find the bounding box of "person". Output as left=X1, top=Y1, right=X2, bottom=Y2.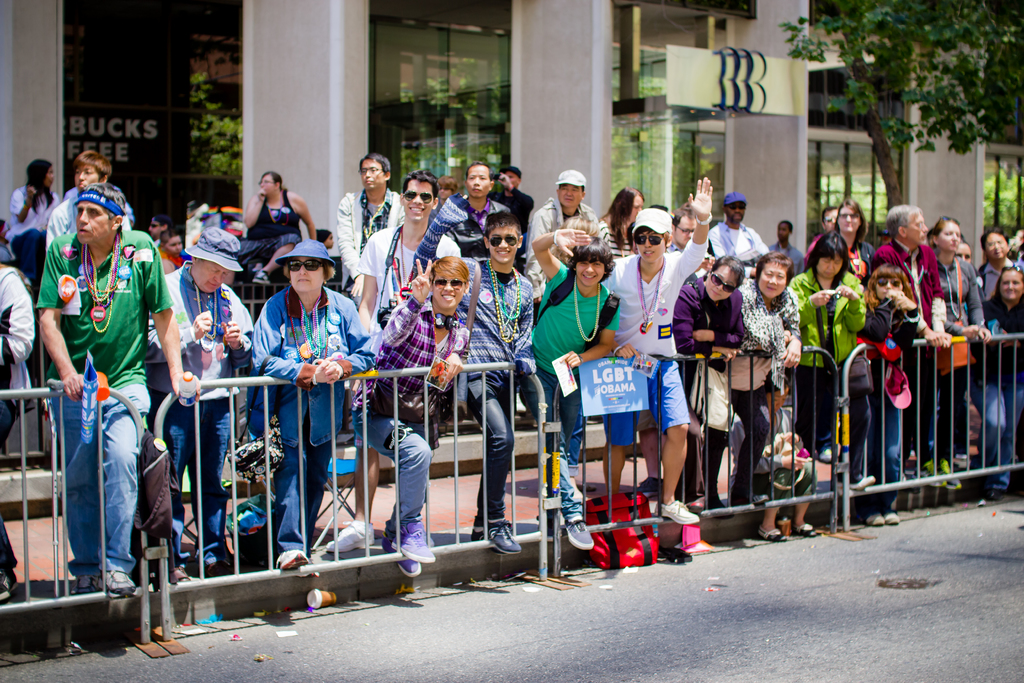
left=44, top=163, right=159, bottom=645.
